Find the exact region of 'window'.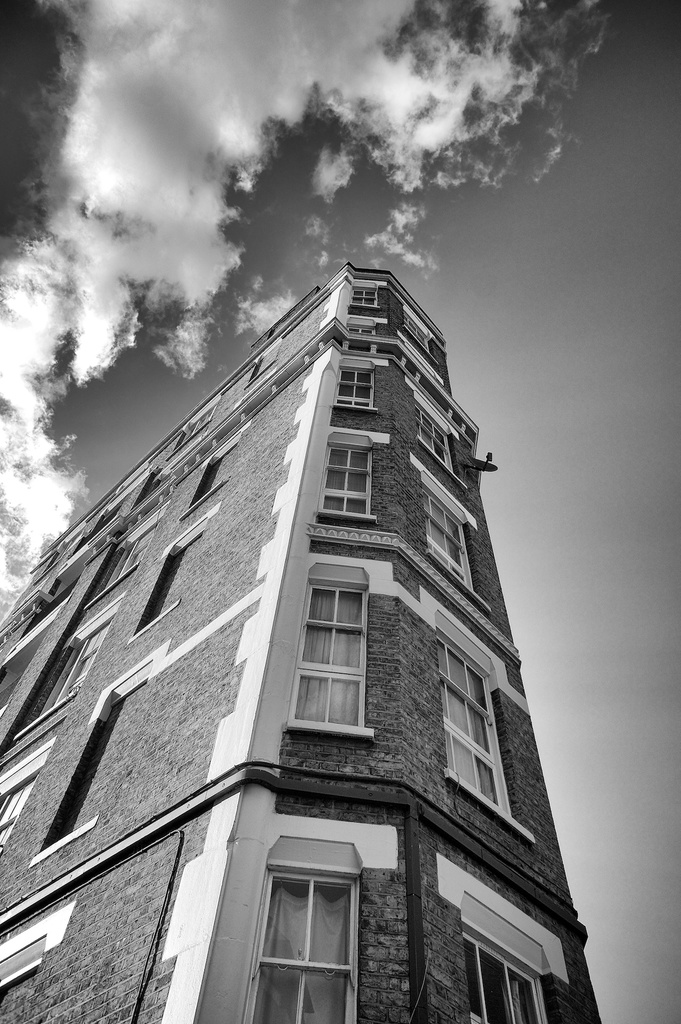
Exact region: bbox=(165, 393, 222, 458).
